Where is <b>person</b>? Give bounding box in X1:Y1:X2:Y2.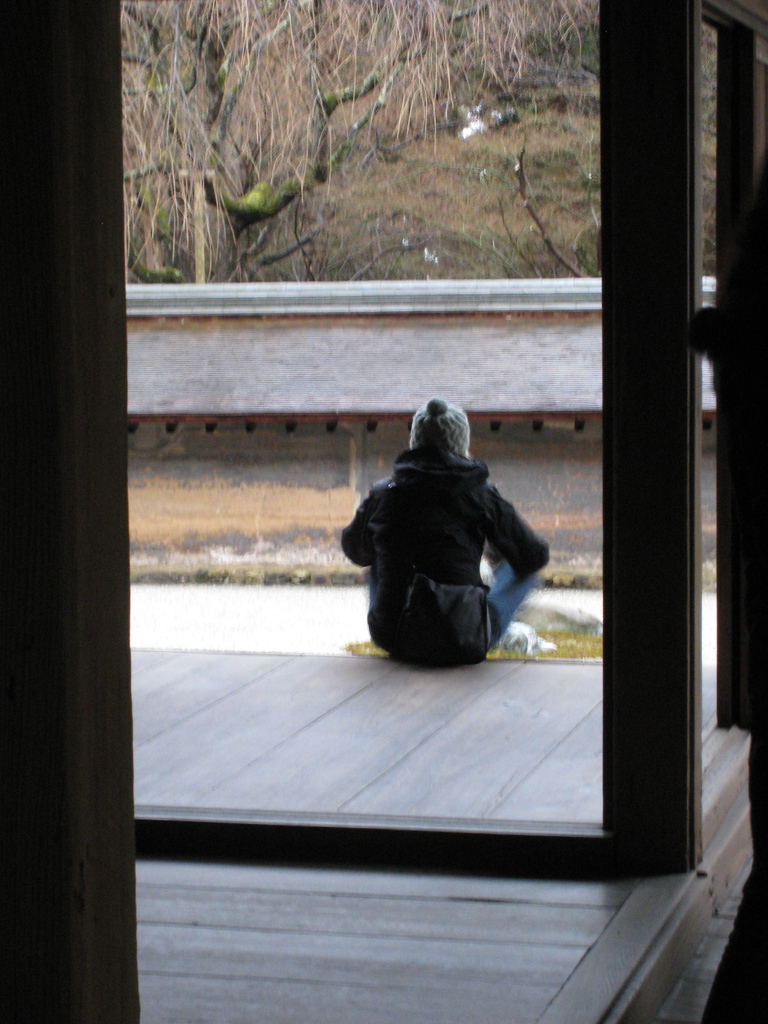
337:393:545:669.
